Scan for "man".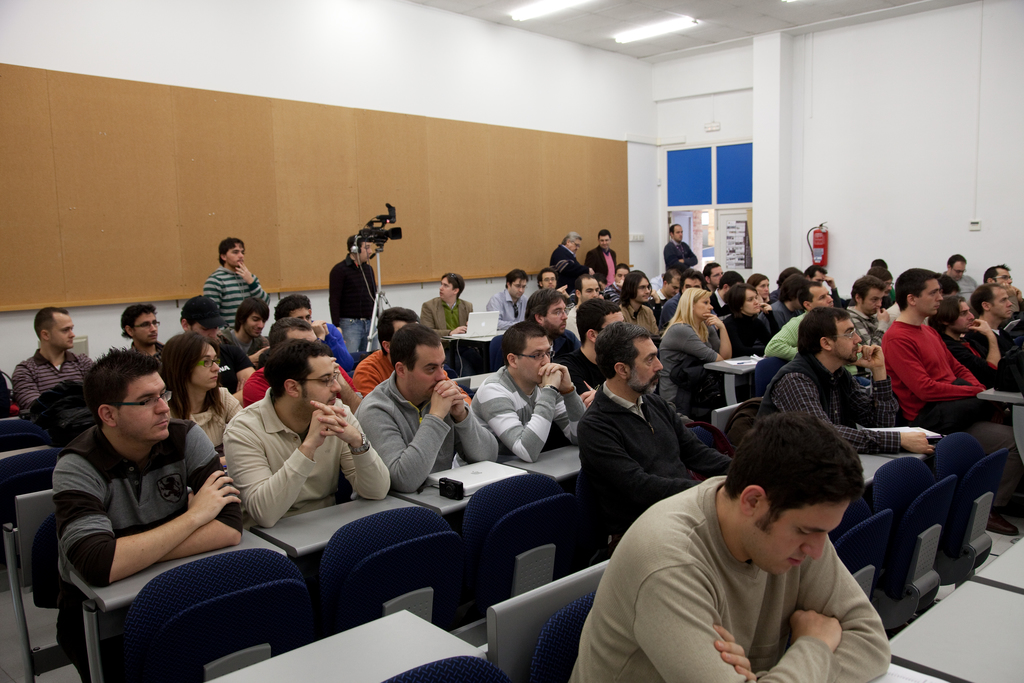
Scan result: <box>271,292,354,379</box>.
